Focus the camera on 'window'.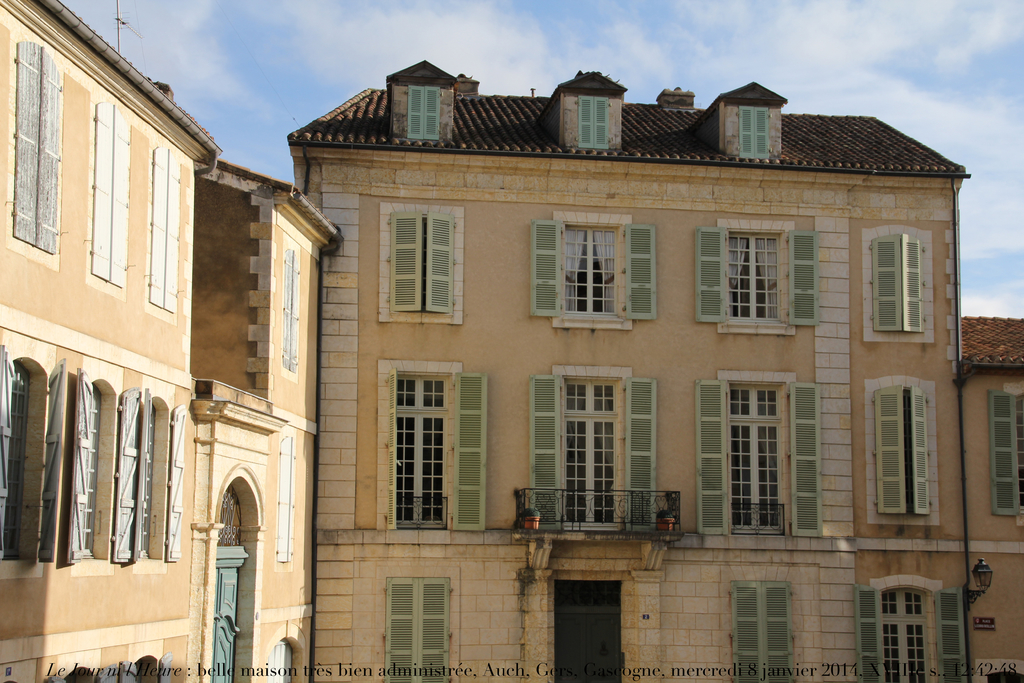
Focus region: x1=0 y1=350 x2=65 y2=580.
